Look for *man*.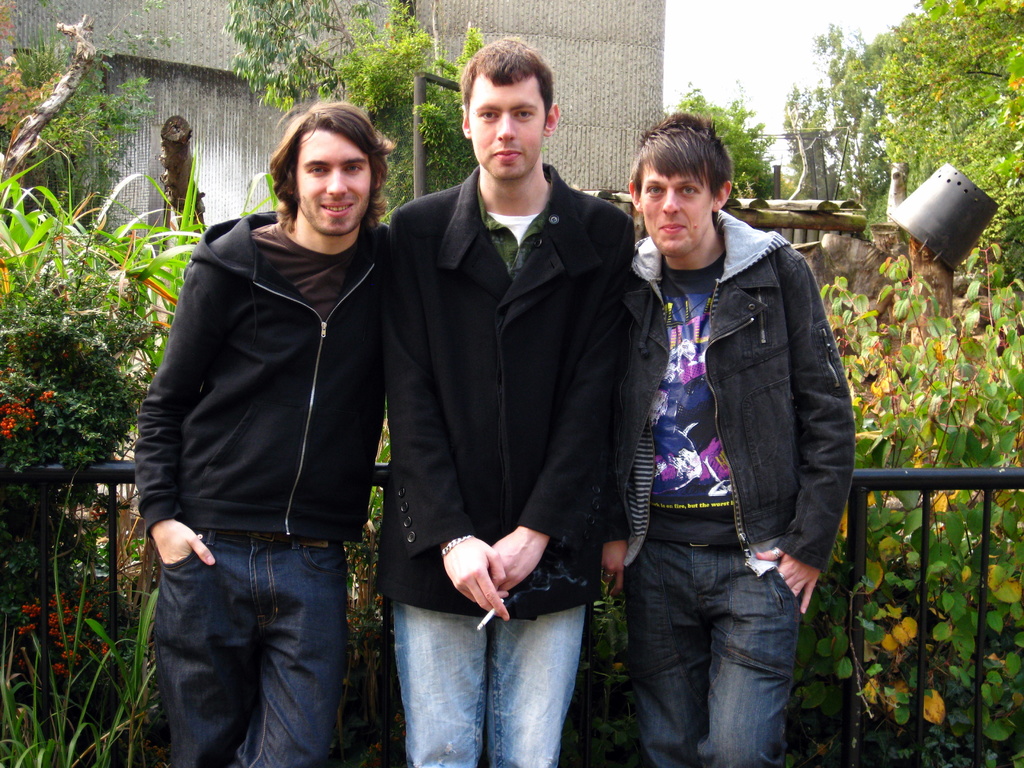
Found: 601, 105, 858, 767.
